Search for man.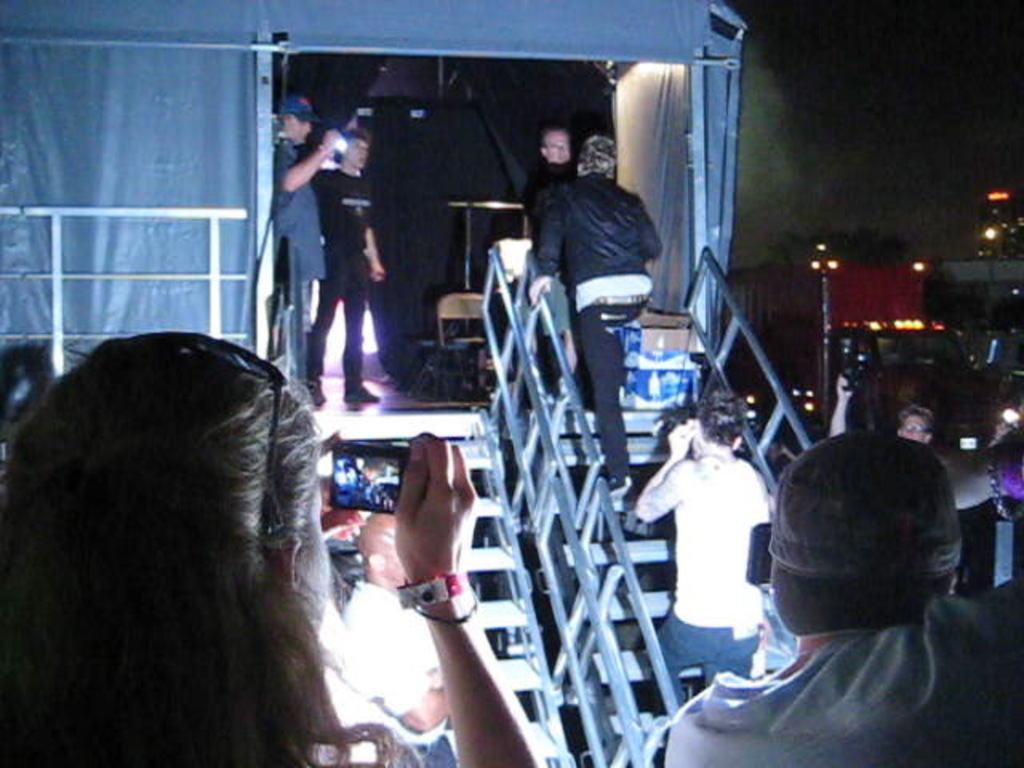
Found at bbox=[536, 131, 678, 504].
